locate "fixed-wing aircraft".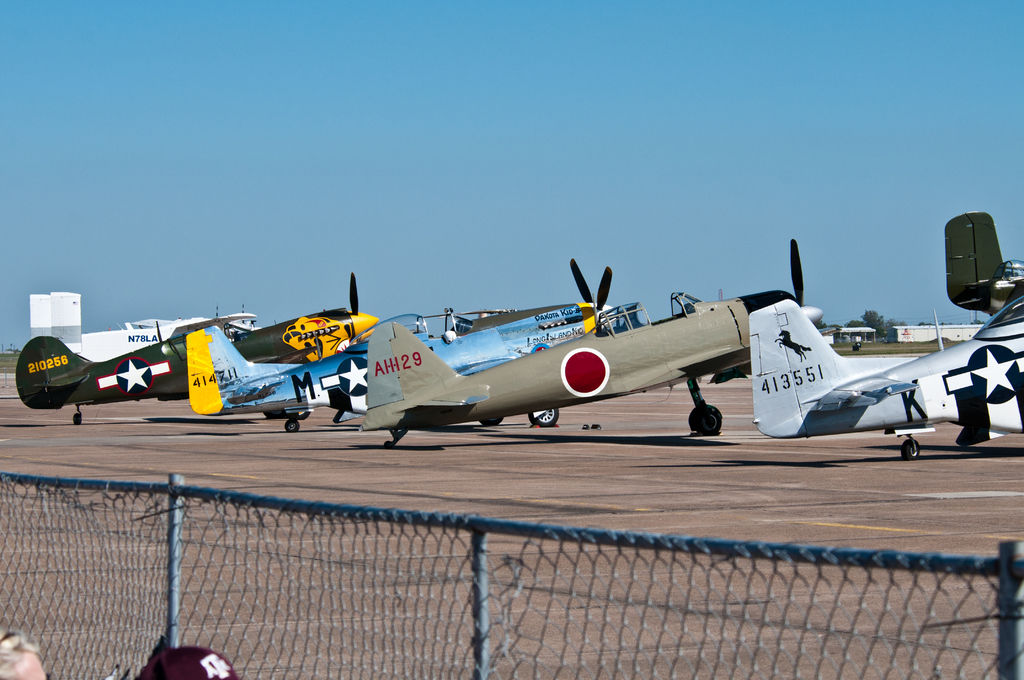
Bounding box: BBox(188, 250, 614, 416).
